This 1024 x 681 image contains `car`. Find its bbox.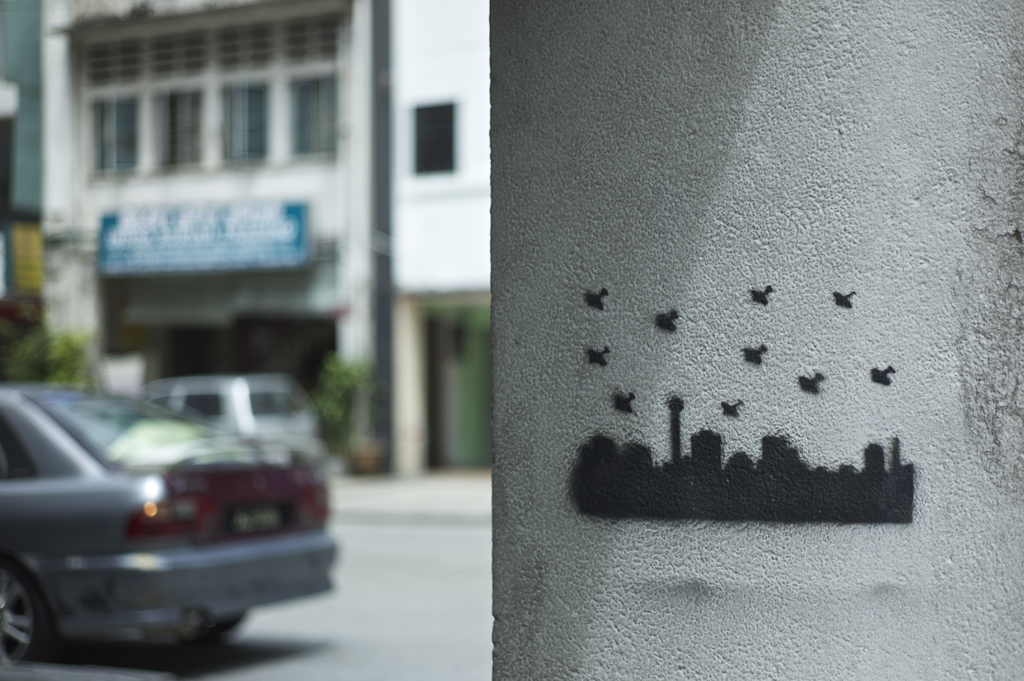
0:381:333:661.
